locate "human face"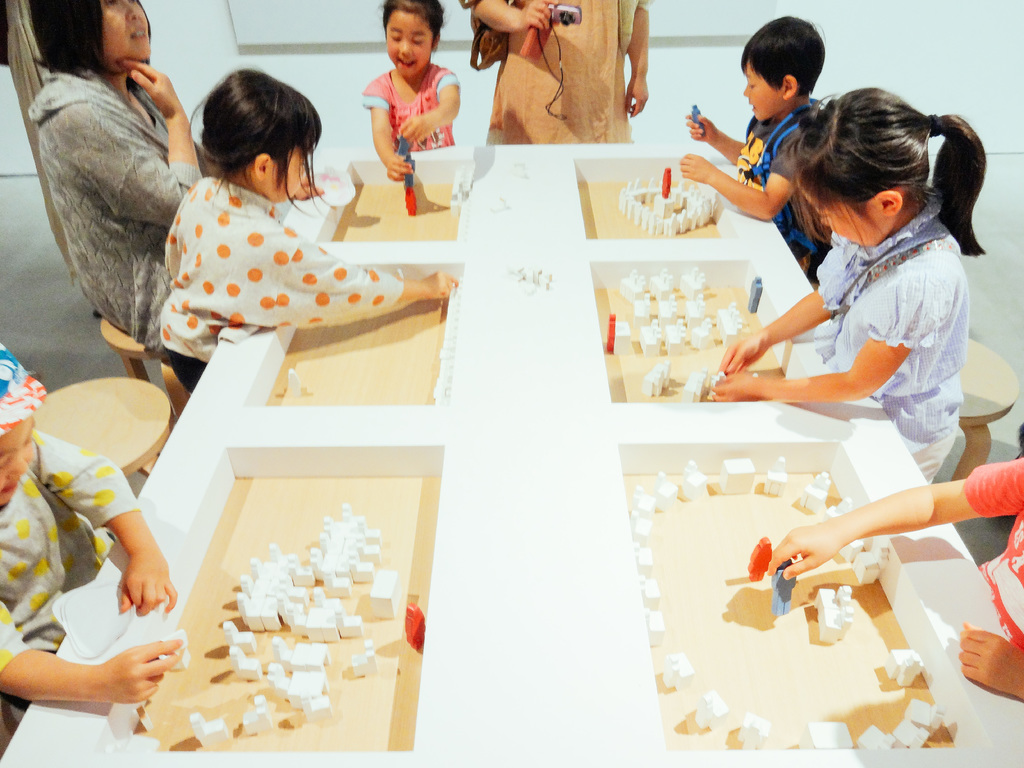
box=[0, 417, 36, 504]
